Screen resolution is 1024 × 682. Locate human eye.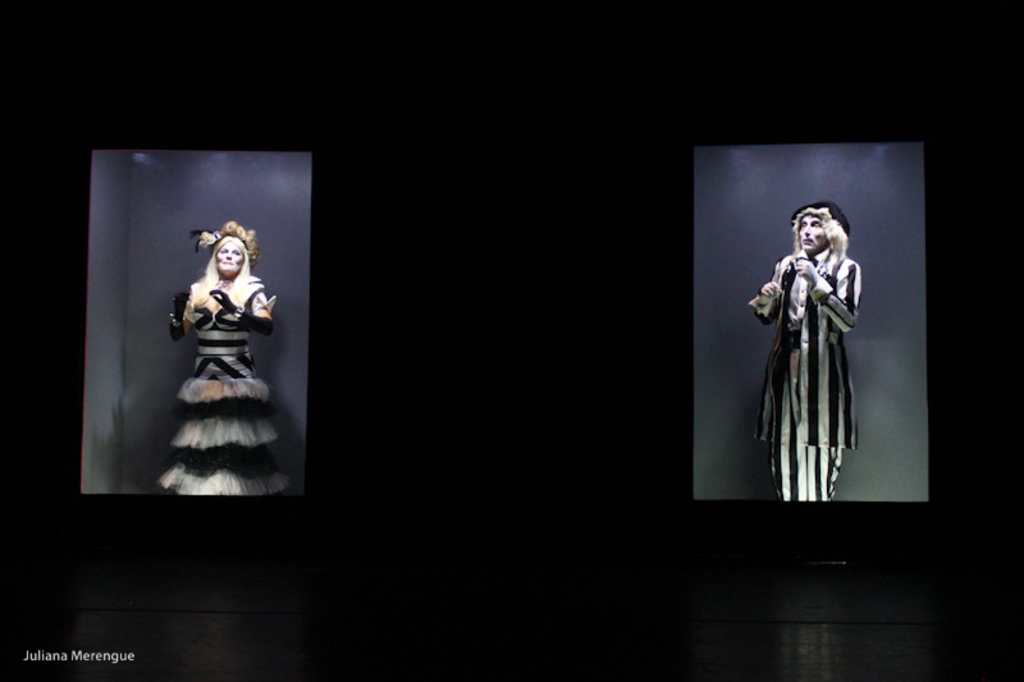
<bbox>220, 248, 225, 255</bbox>.
